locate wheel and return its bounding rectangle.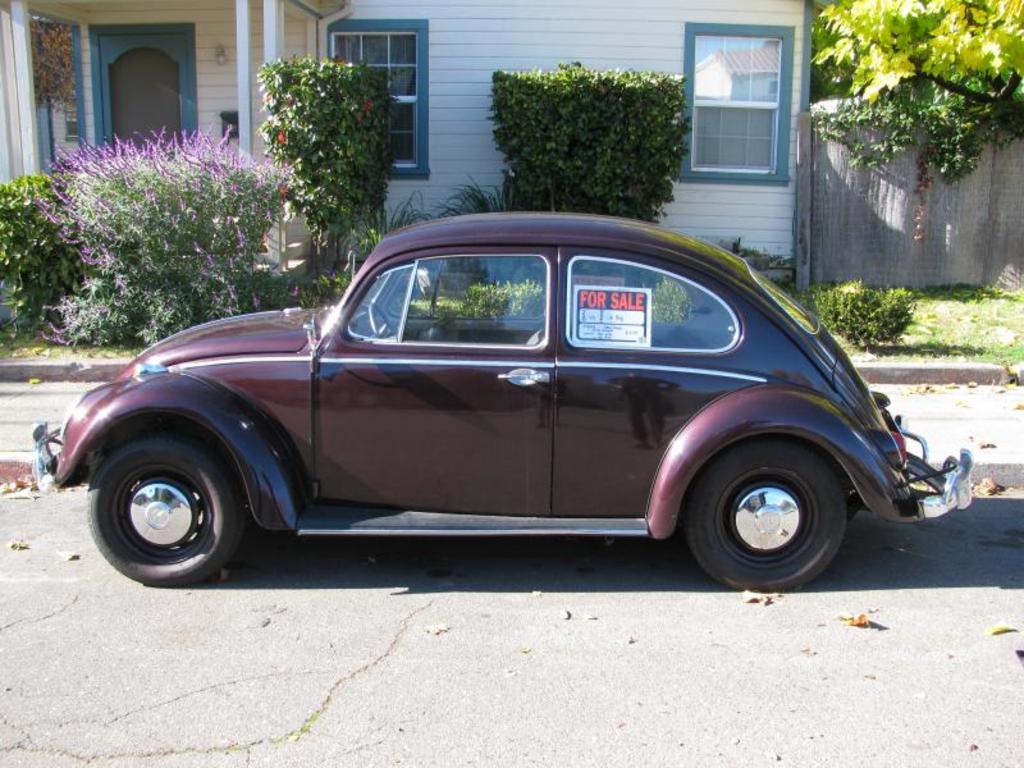
83, 434, 242, 588.
